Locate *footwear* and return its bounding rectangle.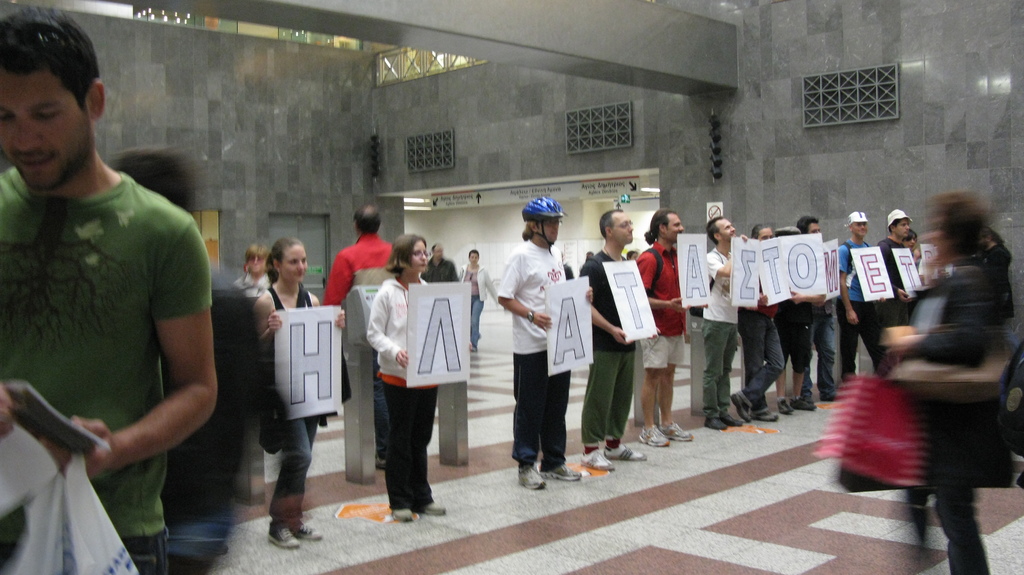
pyautogui.locateOnScreen(705, 411, 742, 430).
